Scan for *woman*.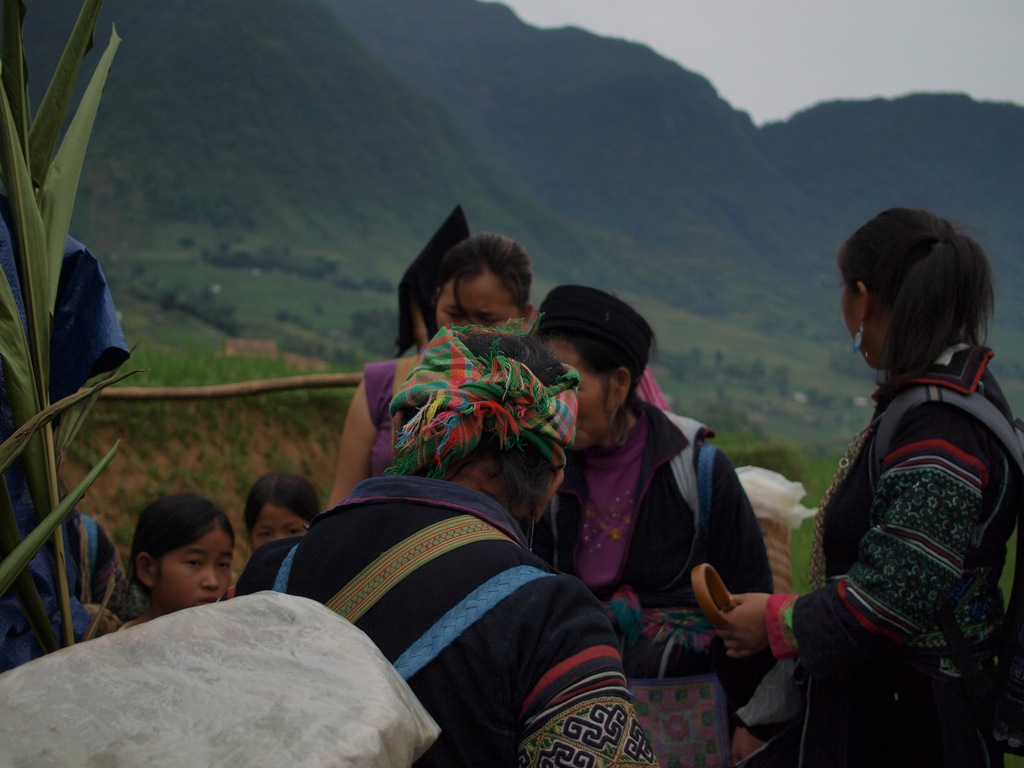
Scan result: (left=531, top=284, right=774, bottom=707).
